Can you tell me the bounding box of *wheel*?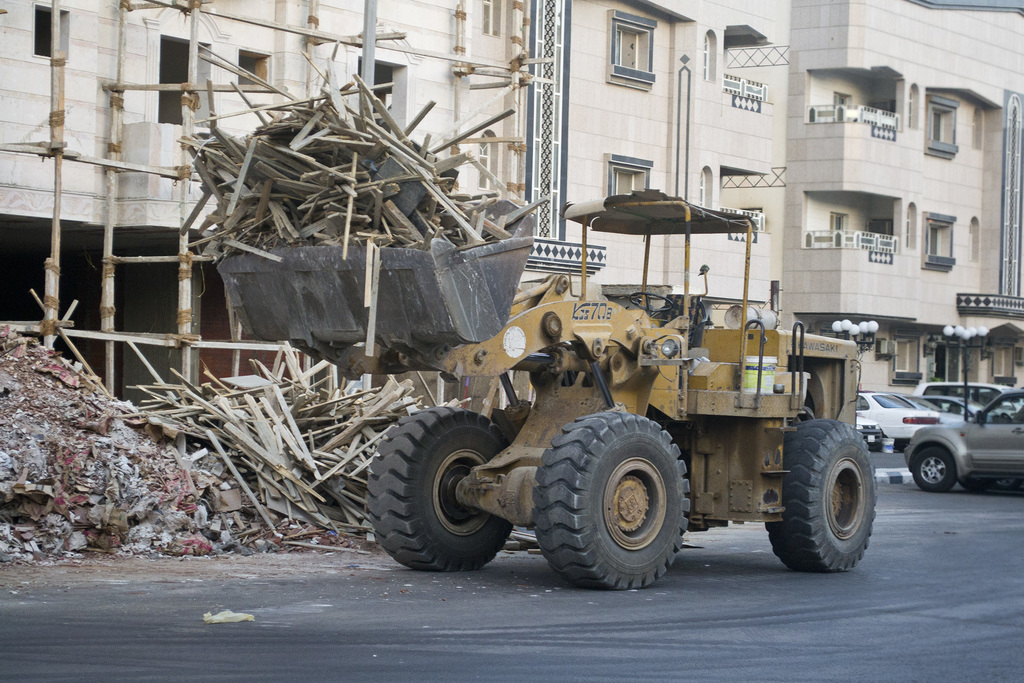
Rect(767, 418, 877, 570).
